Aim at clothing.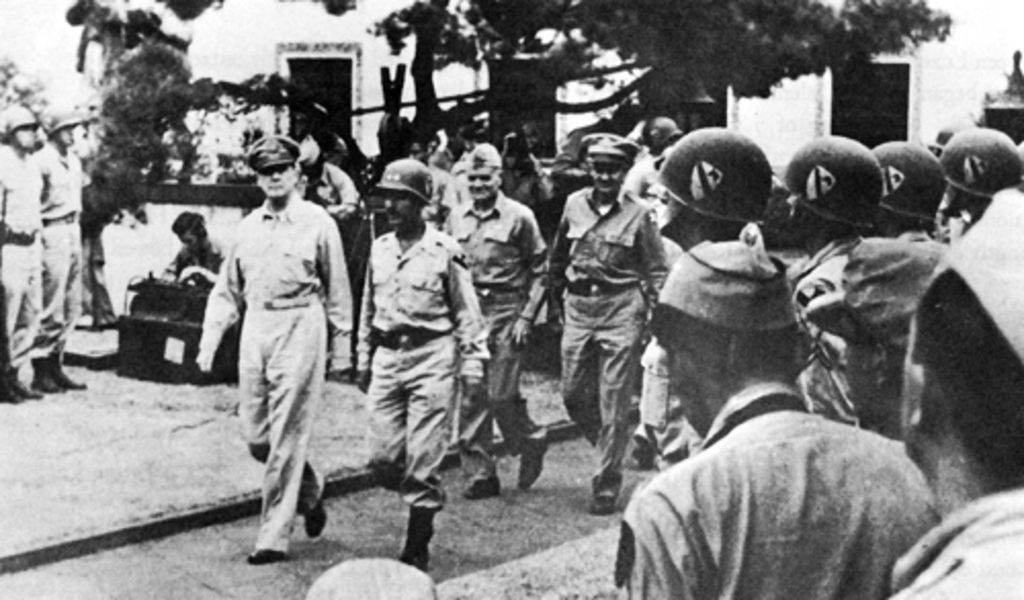
Aimed at bbox(82, 180, 117, 332).
